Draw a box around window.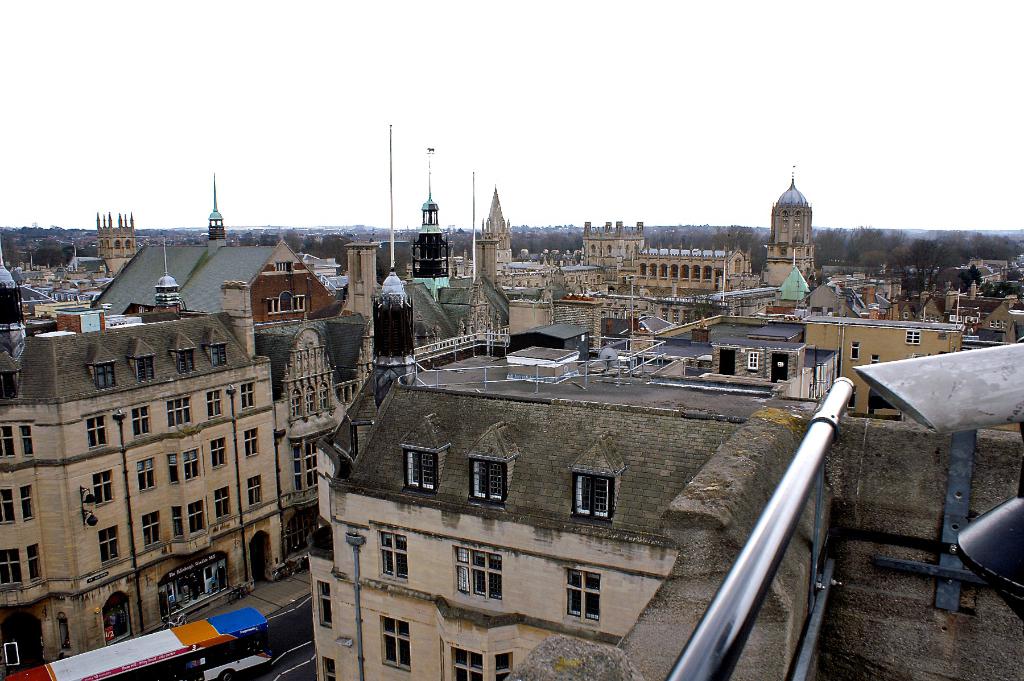
(274,259,298,275).
